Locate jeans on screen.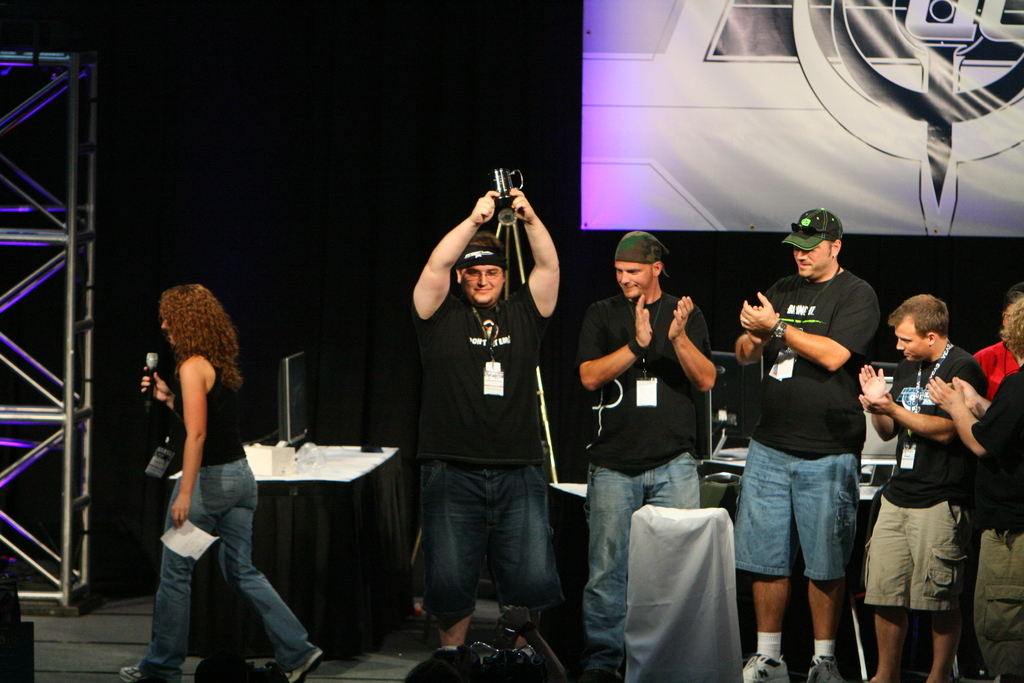
On screen at Rect(584, 451, 699, 676).
